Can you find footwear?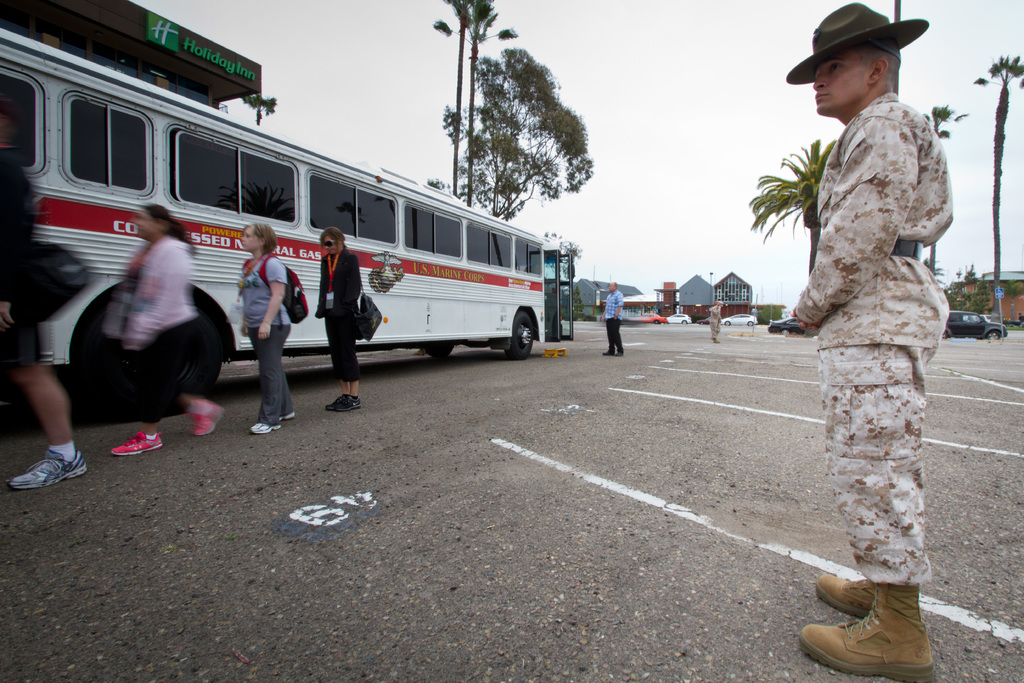
Yes, bounding box: x1=191, y1=399, x2=225, y2=441.
